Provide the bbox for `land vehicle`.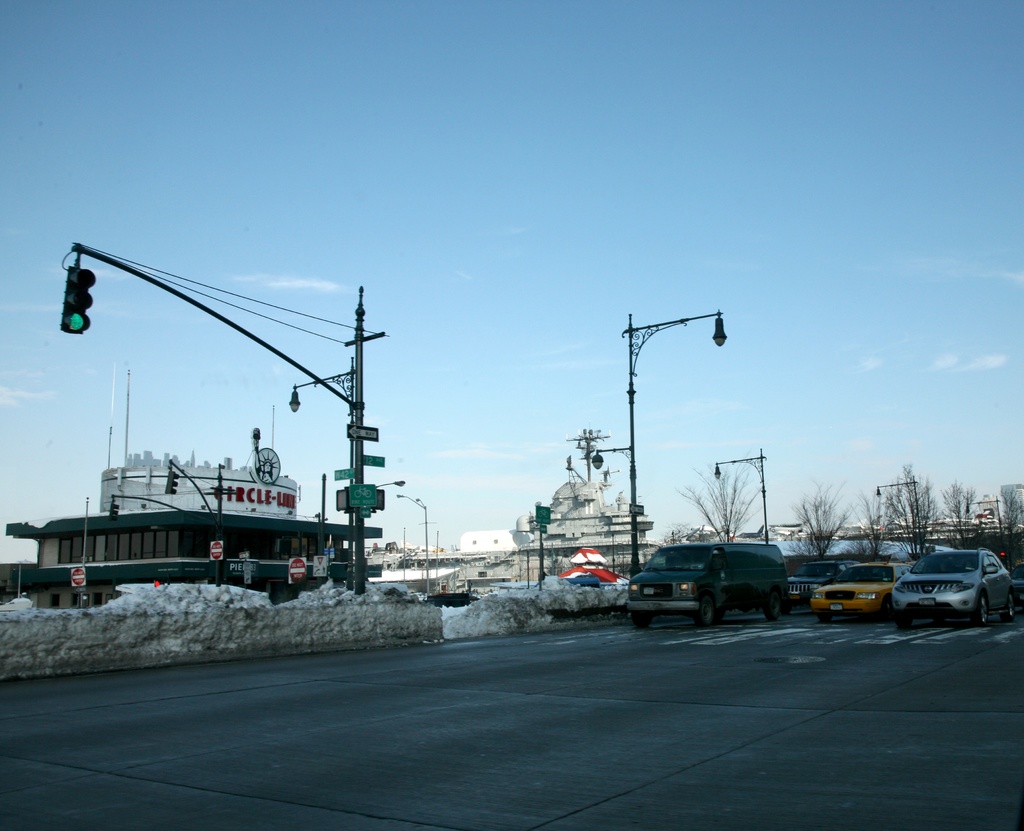
select_region(1009, 562, 1023, 612).
